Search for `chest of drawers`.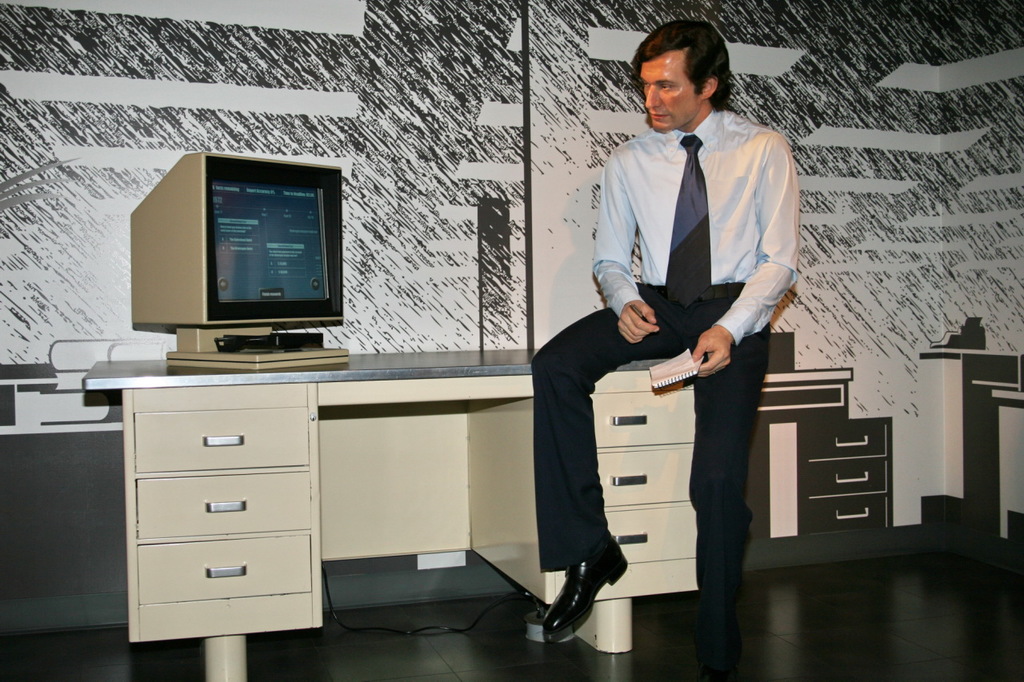
Found at bbox(127, 382, 319, 642).
